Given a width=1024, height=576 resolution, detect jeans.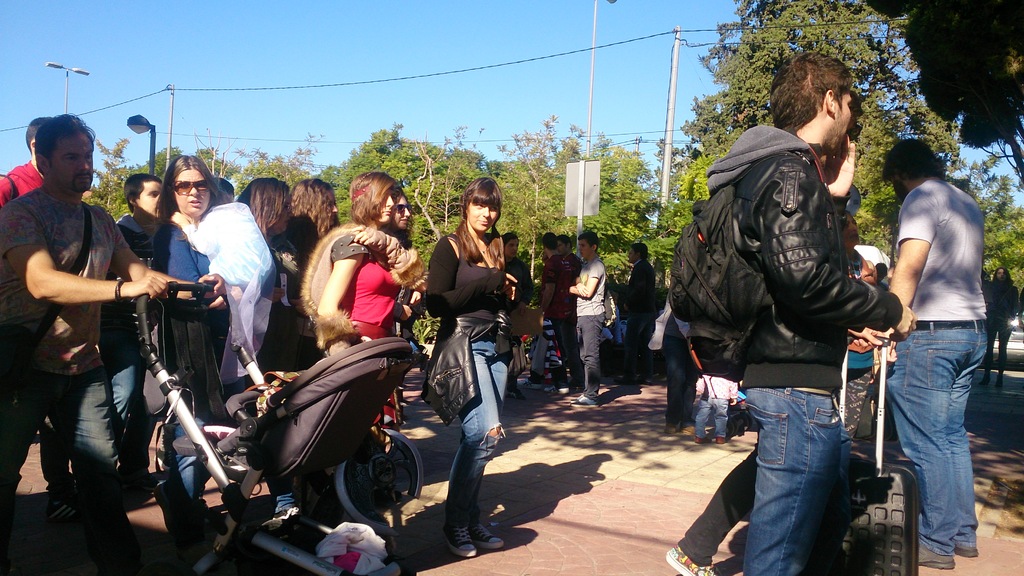
{"x1": 115, "y1": 318, "x2": 196, "y2": 539}.
